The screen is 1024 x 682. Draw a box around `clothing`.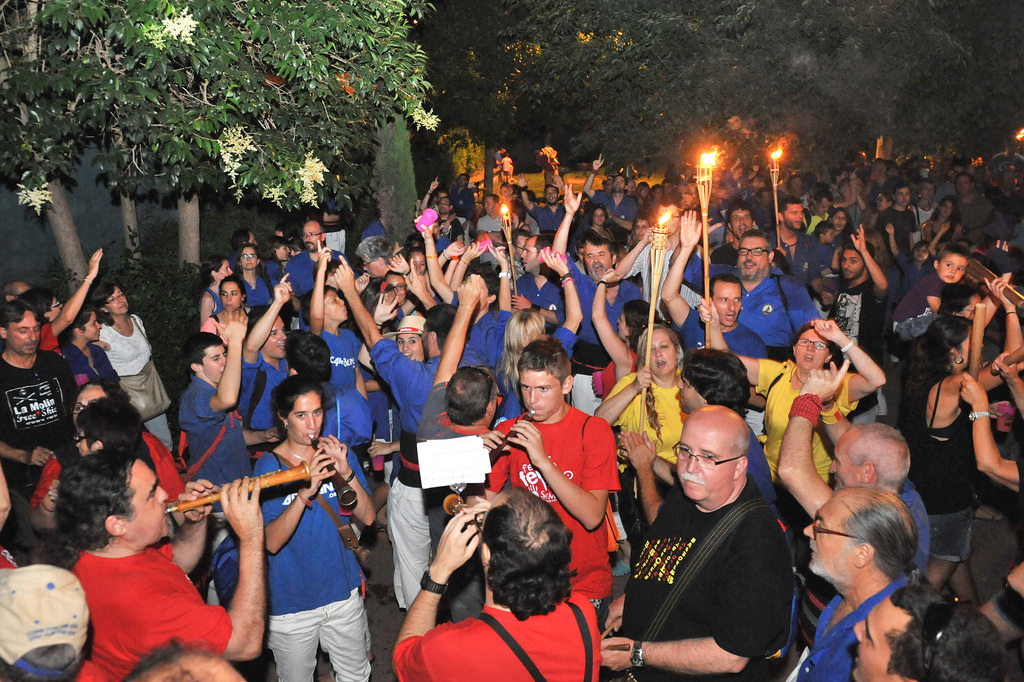
select_region(563, 255, 634, 351).
